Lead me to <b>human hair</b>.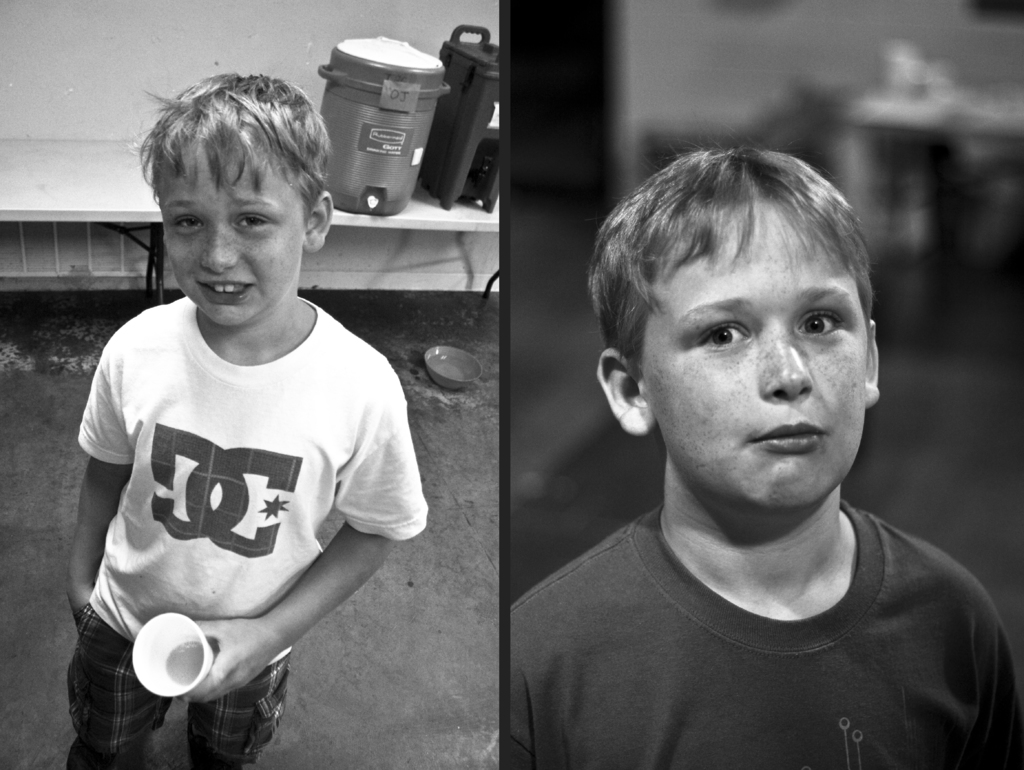
Lead to l=588, t=121, r=878, b=385.
